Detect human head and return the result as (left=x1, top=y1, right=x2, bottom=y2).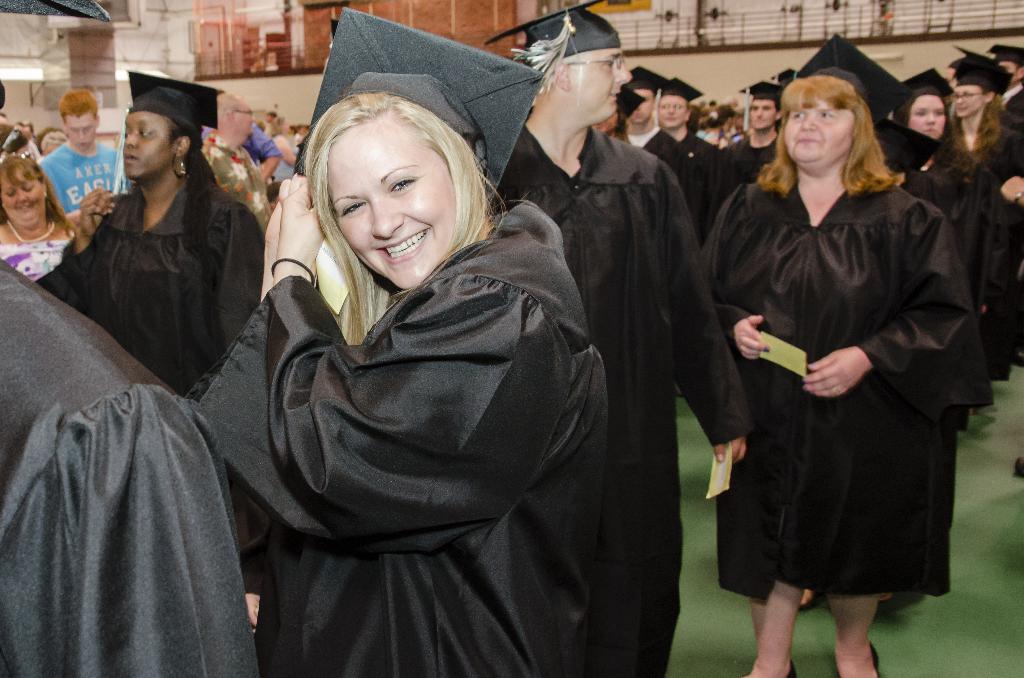
(left=212, top=92, right=257, bottom=135).
